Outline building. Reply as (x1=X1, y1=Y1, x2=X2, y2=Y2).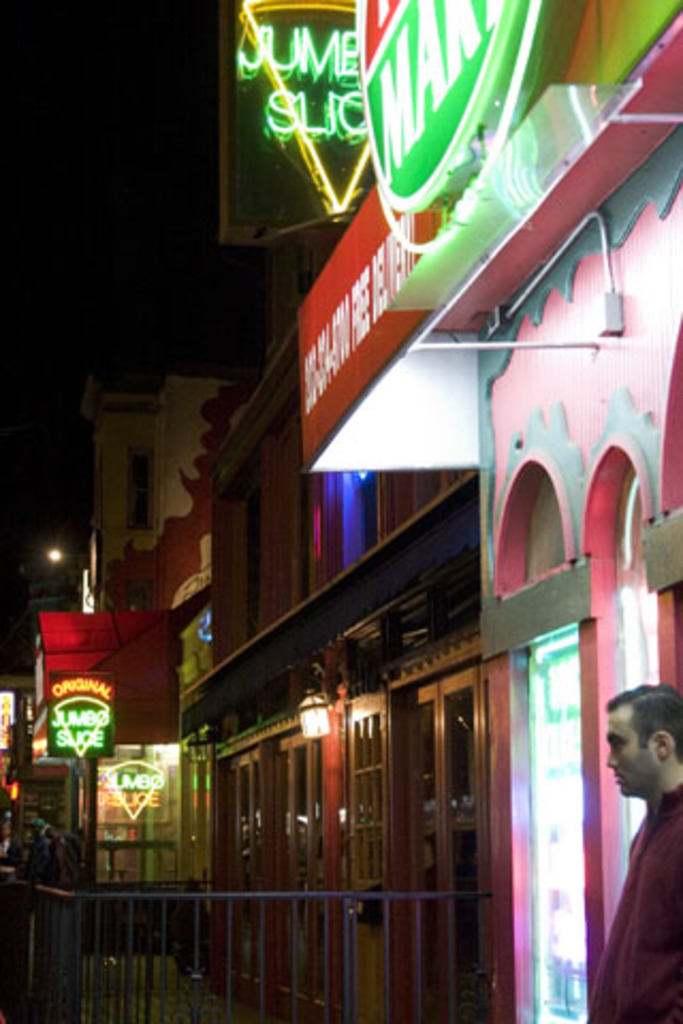
(x1=0, y1=380, x2=233, y2=949).
